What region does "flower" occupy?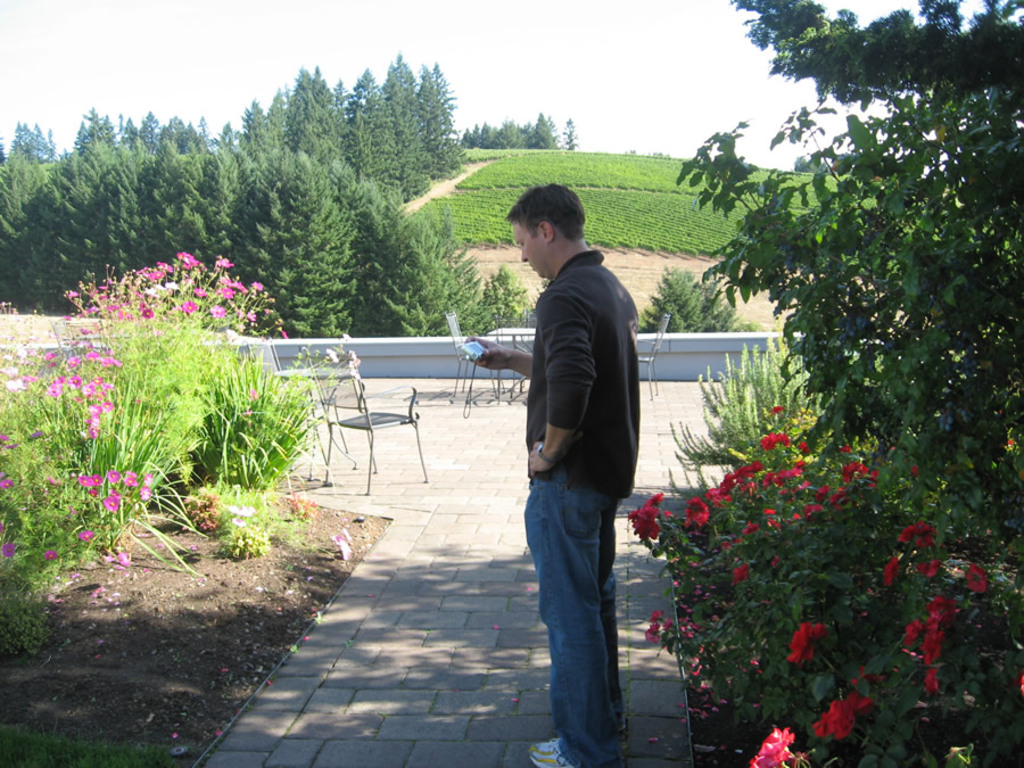
select_region(914, 520, 938, 547).
